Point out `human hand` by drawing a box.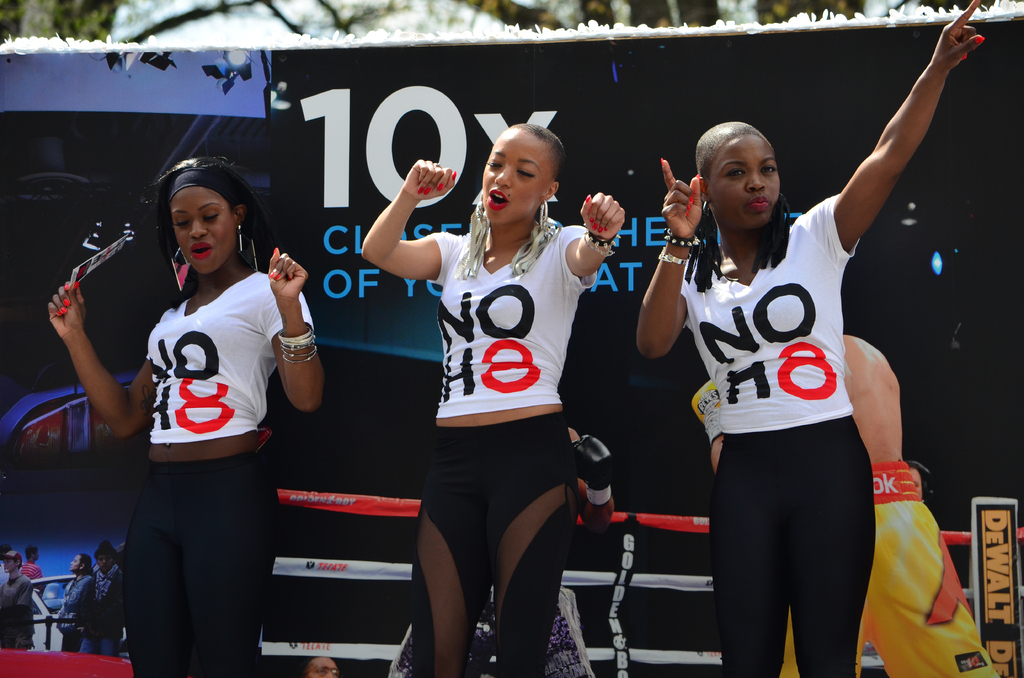
{"left": 929, "top": 0, "right": 989, "bottom": 72}.
